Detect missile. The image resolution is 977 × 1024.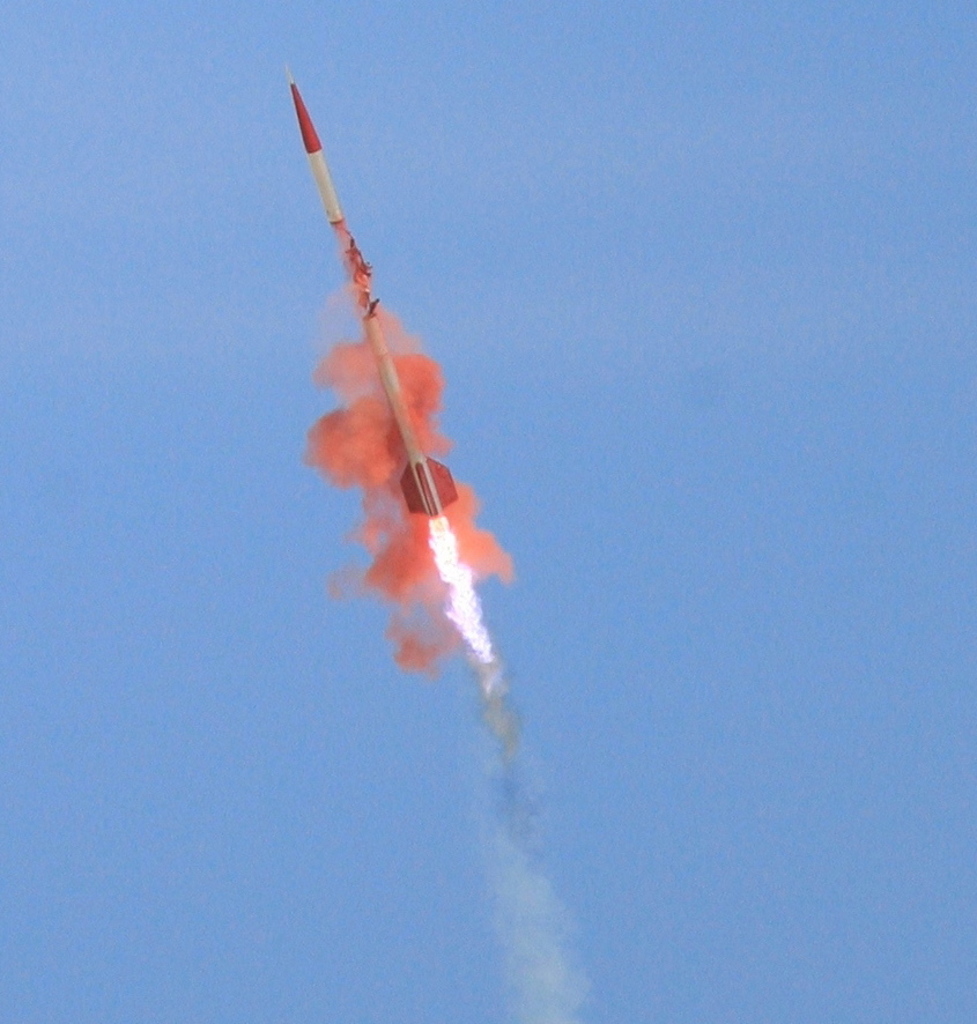
279 60 458 519.
